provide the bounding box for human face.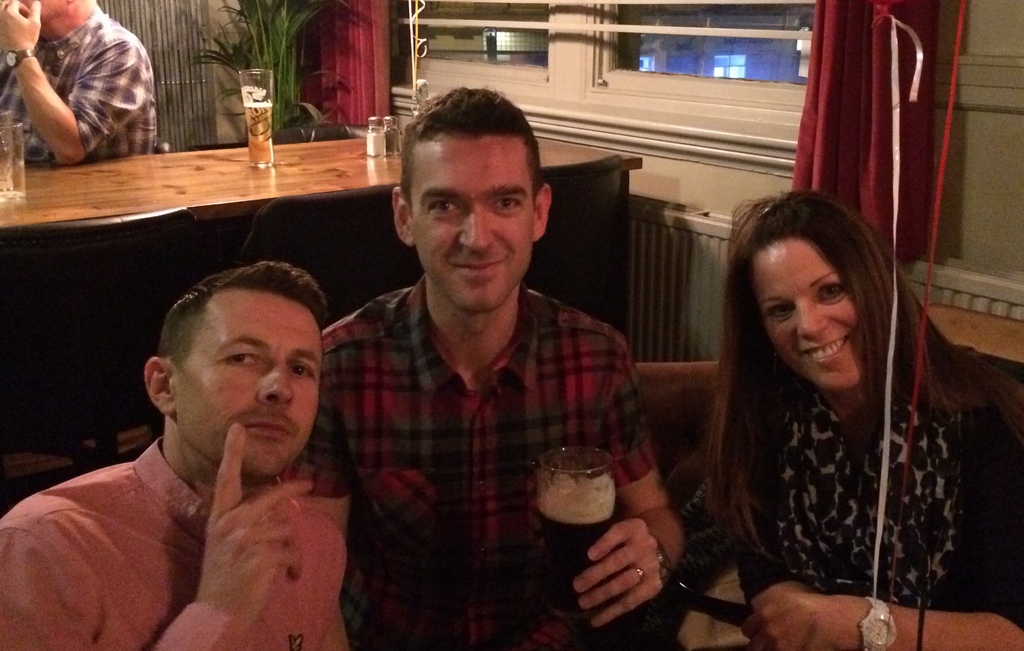
select_region(747, 236, 868, 394).
